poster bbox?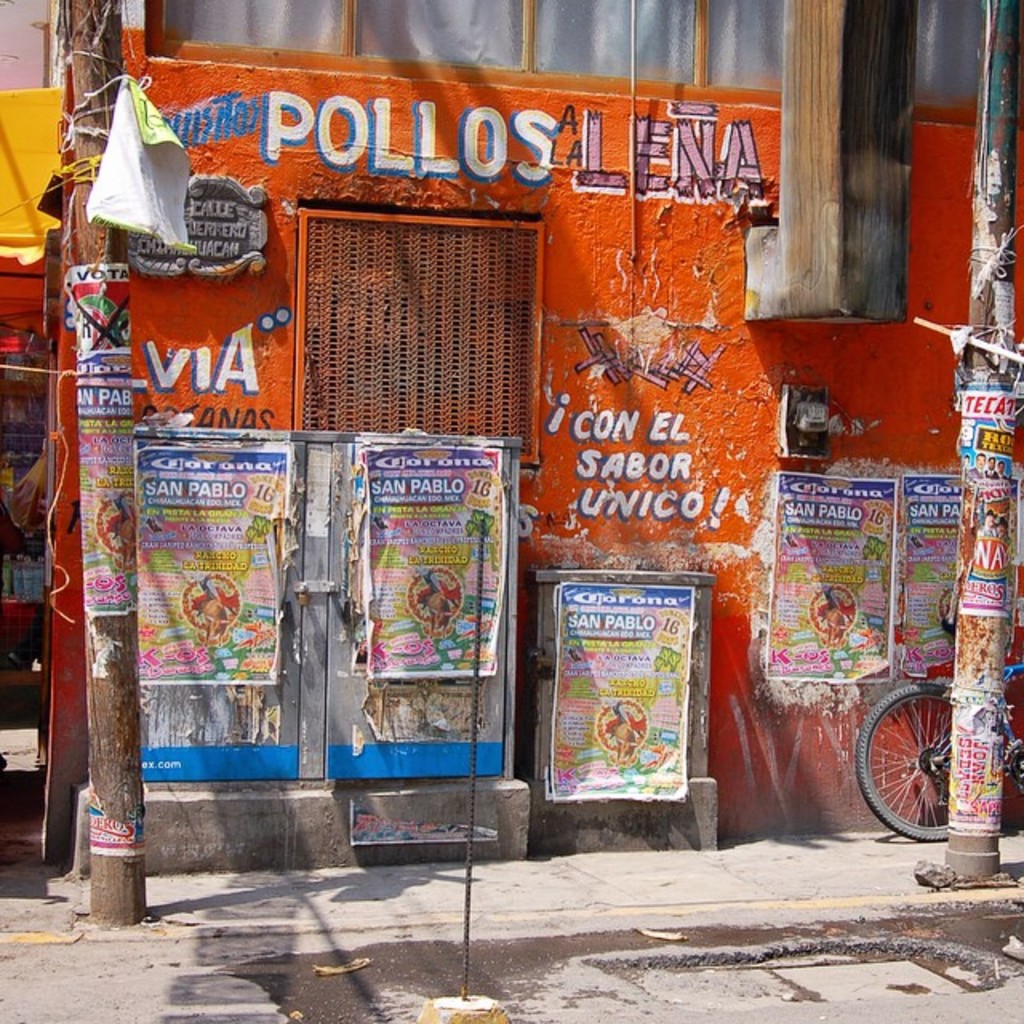
bbox=[947, 686, 1005, 832]
